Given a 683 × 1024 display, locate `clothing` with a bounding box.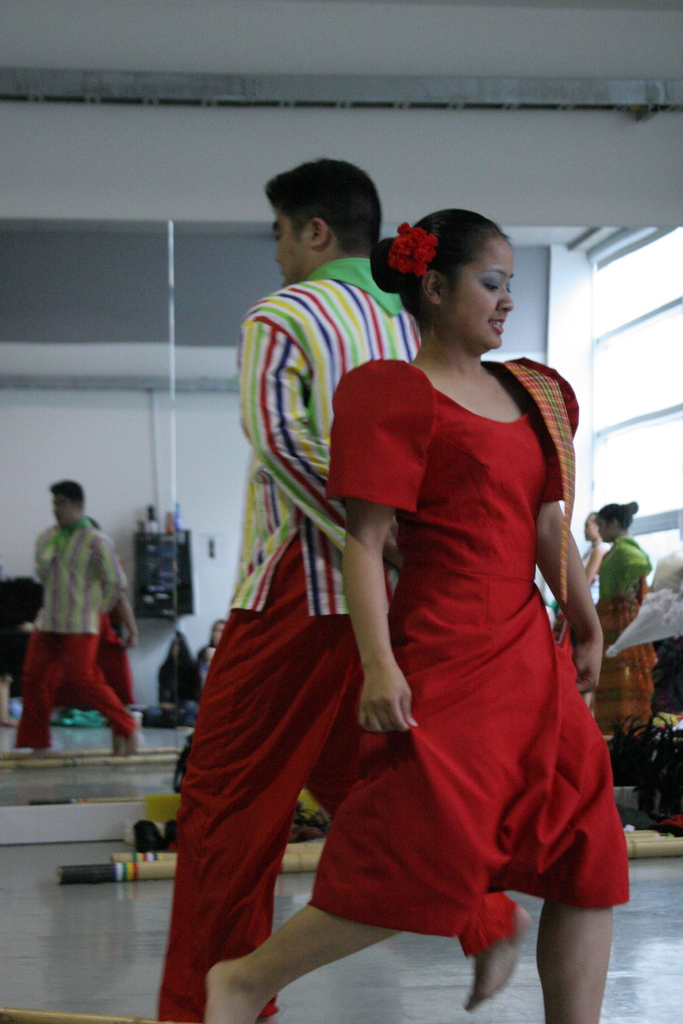
Located: bbox=[108, 557, 143, 699].
